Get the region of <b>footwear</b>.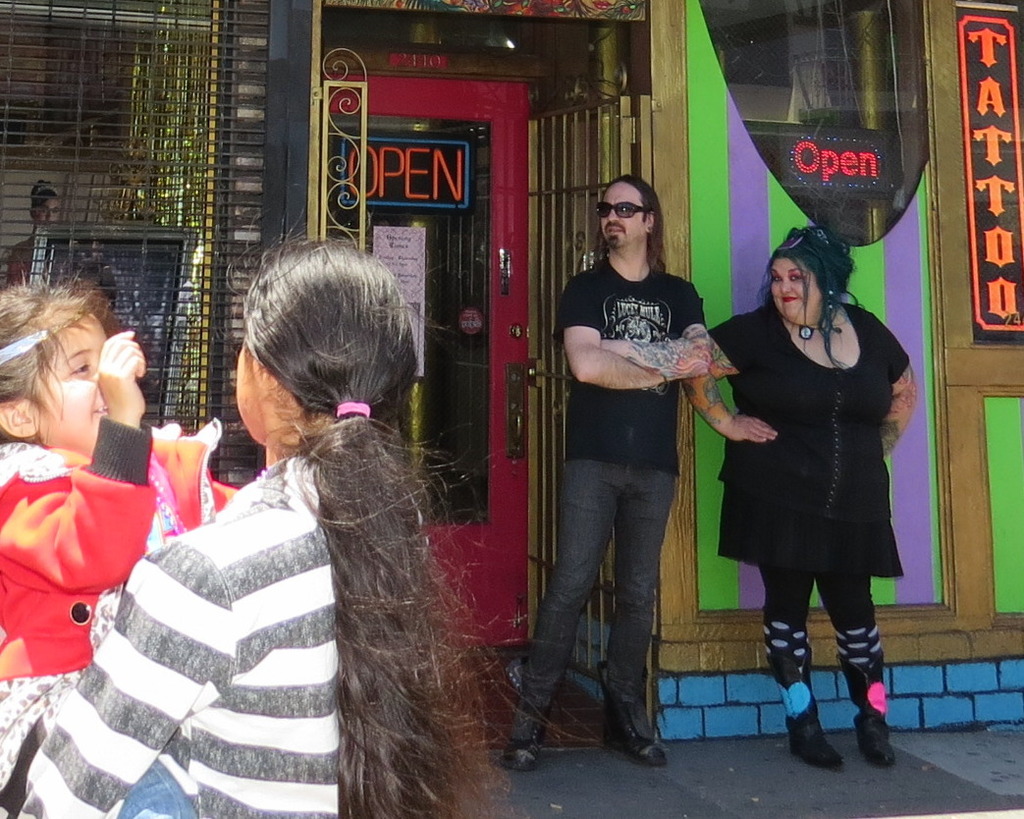
617, 702, 674, 767.
